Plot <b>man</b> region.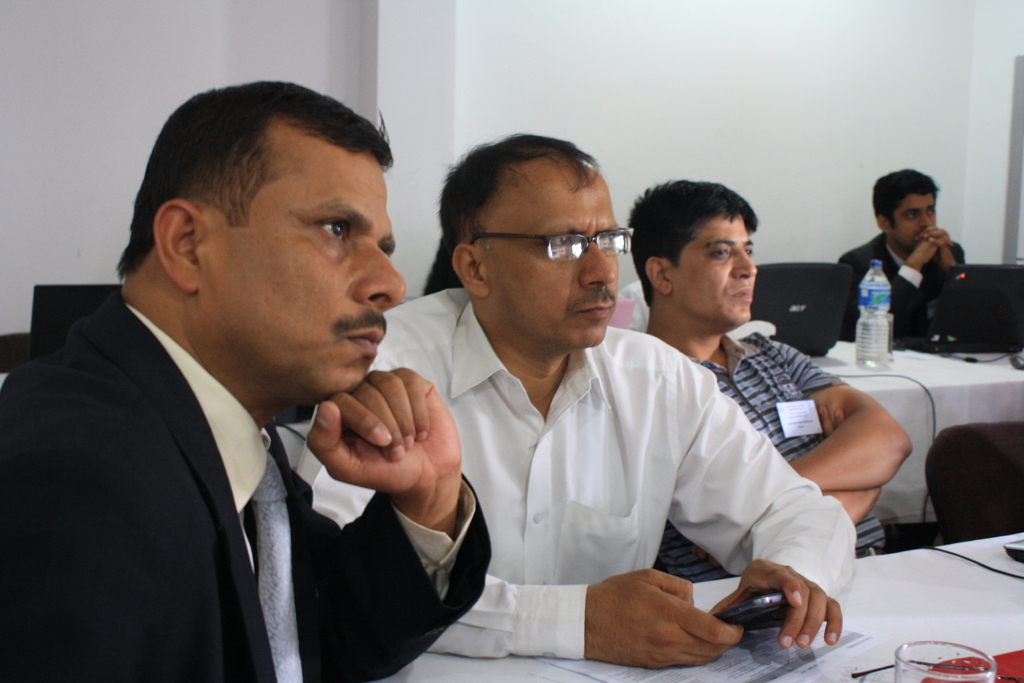
Plotted at box(0, 104, 500, 682).
